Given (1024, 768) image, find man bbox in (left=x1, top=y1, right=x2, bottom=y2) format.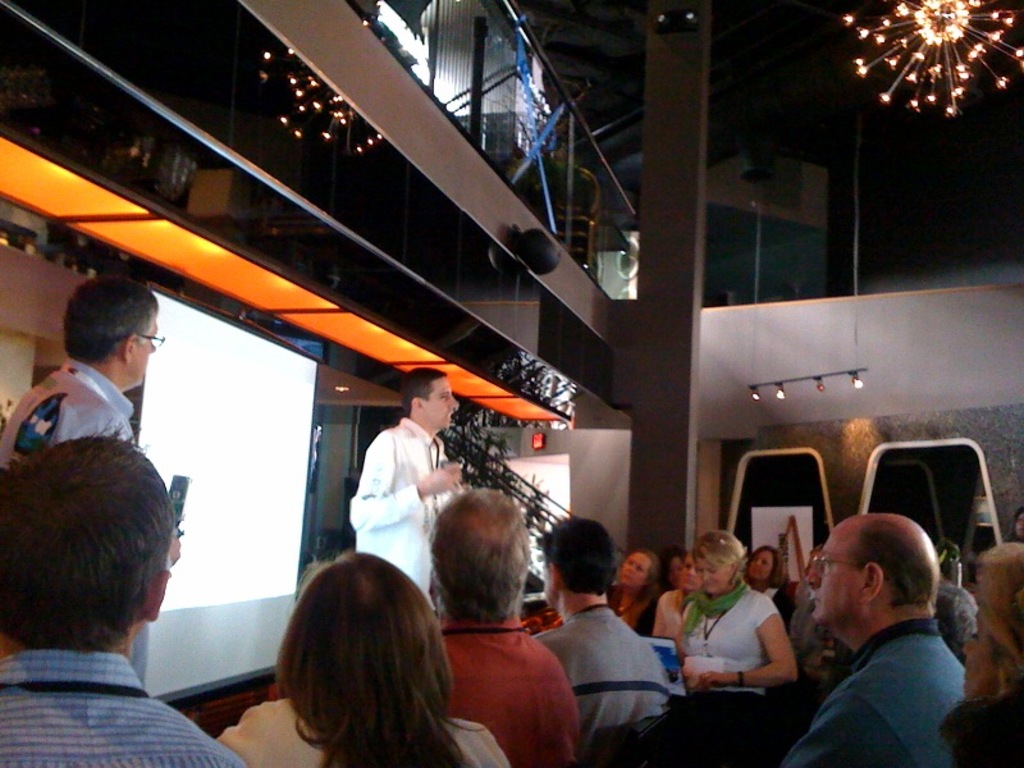
(left=351, top=360, right=468, bottom=593).
